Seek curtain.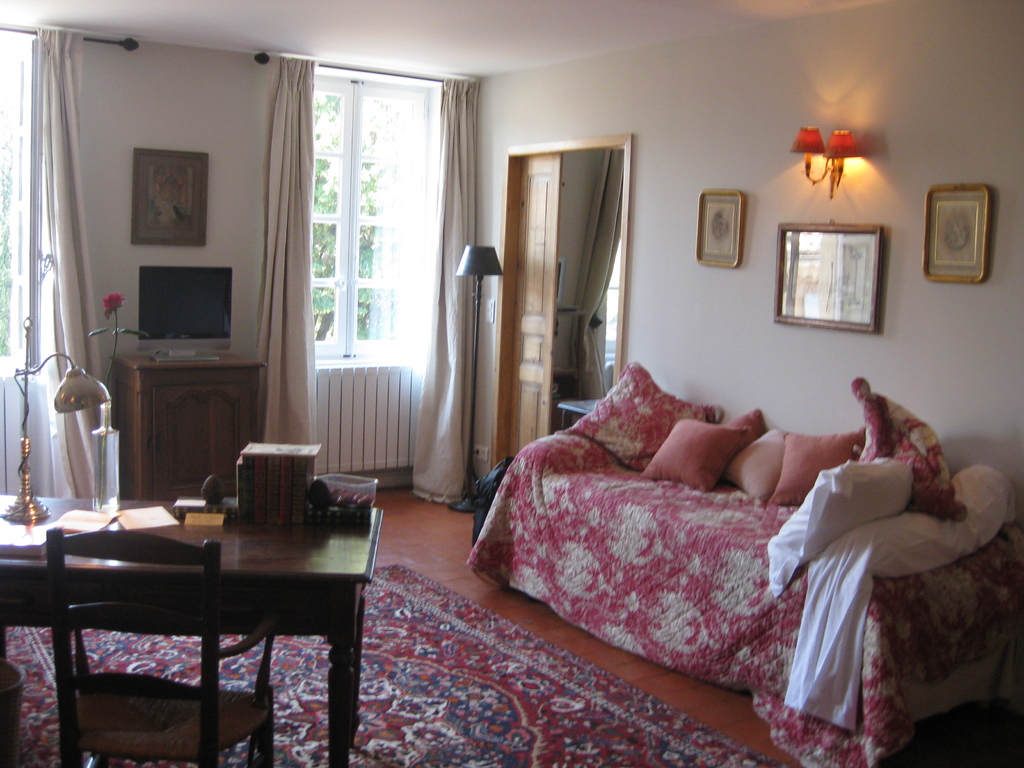
255/49/320/475.
